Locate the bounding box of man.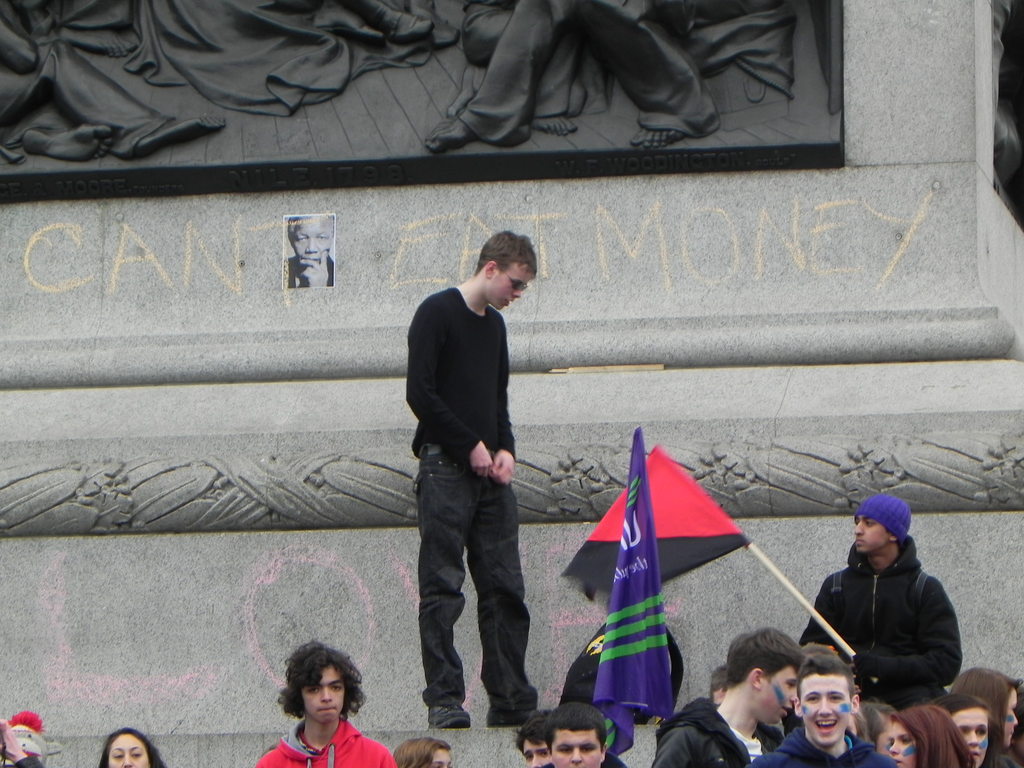
Bounding box: Rect(795, 491, 976, 704).
